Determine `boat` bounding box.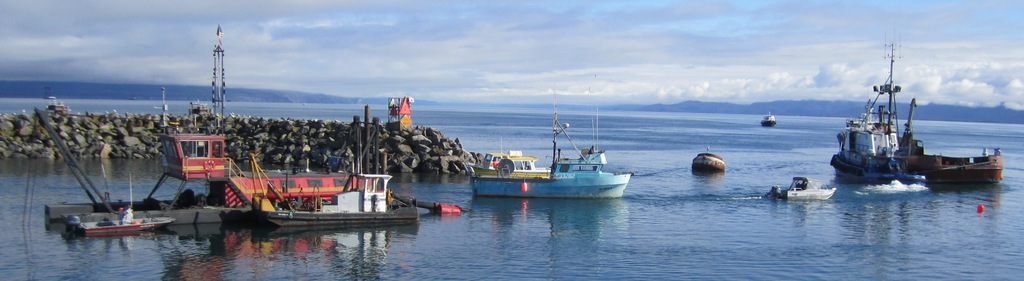
Determined: locate(462, 119, 649, 203).
